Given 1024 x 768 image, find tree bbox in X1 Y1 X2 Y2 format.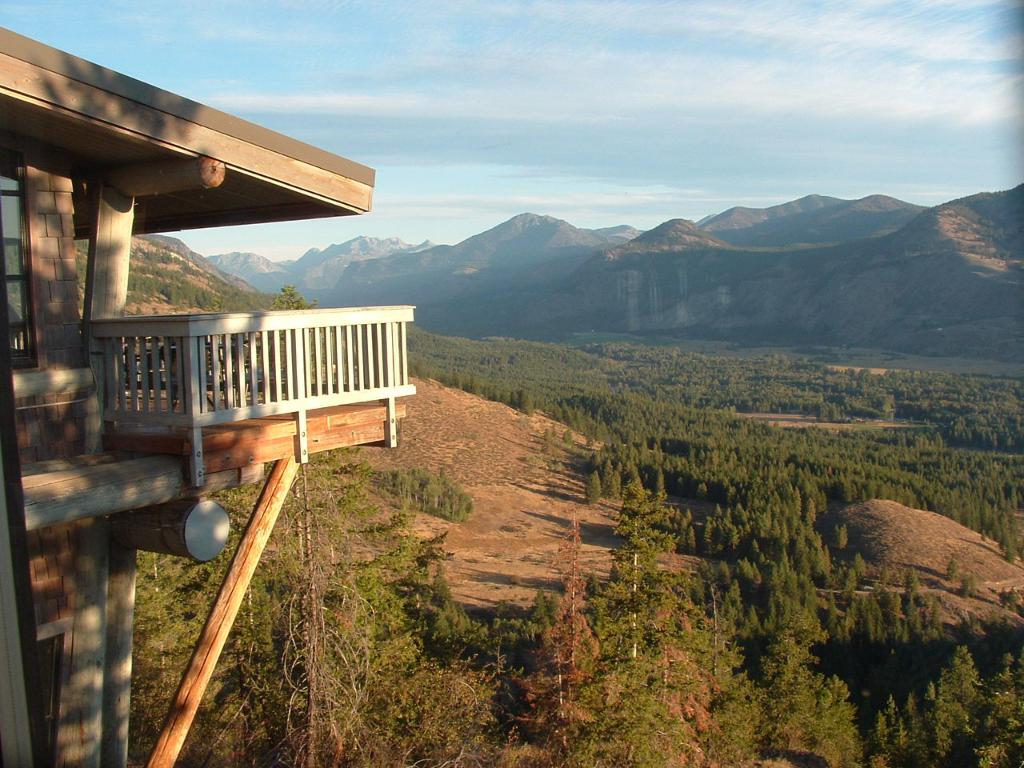
698 592 788 766.
